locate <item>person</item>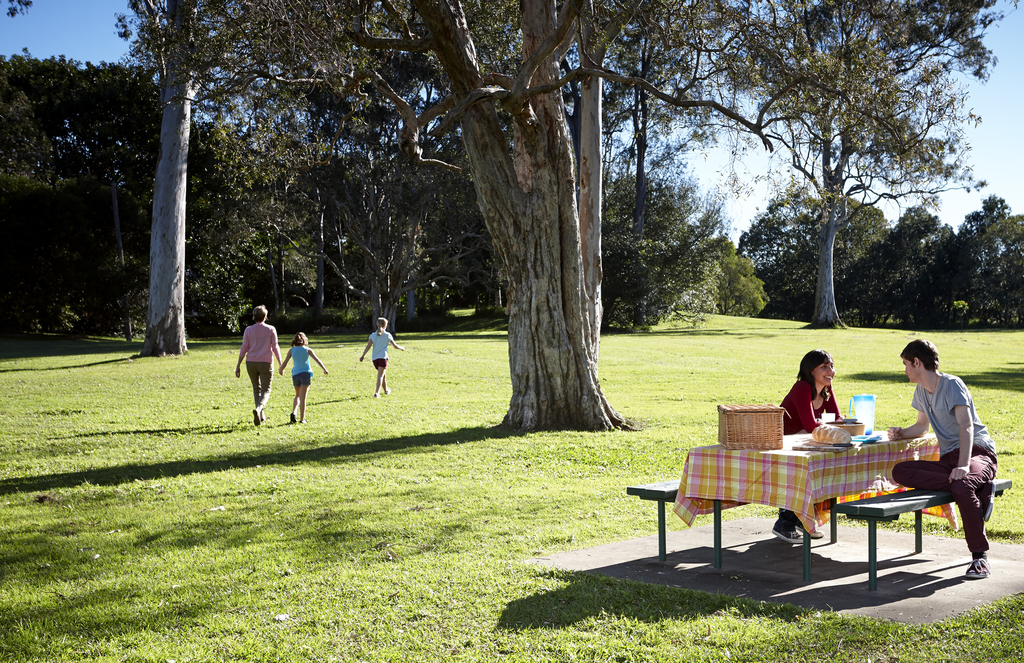
bbox(238, 299, 285, 440)
